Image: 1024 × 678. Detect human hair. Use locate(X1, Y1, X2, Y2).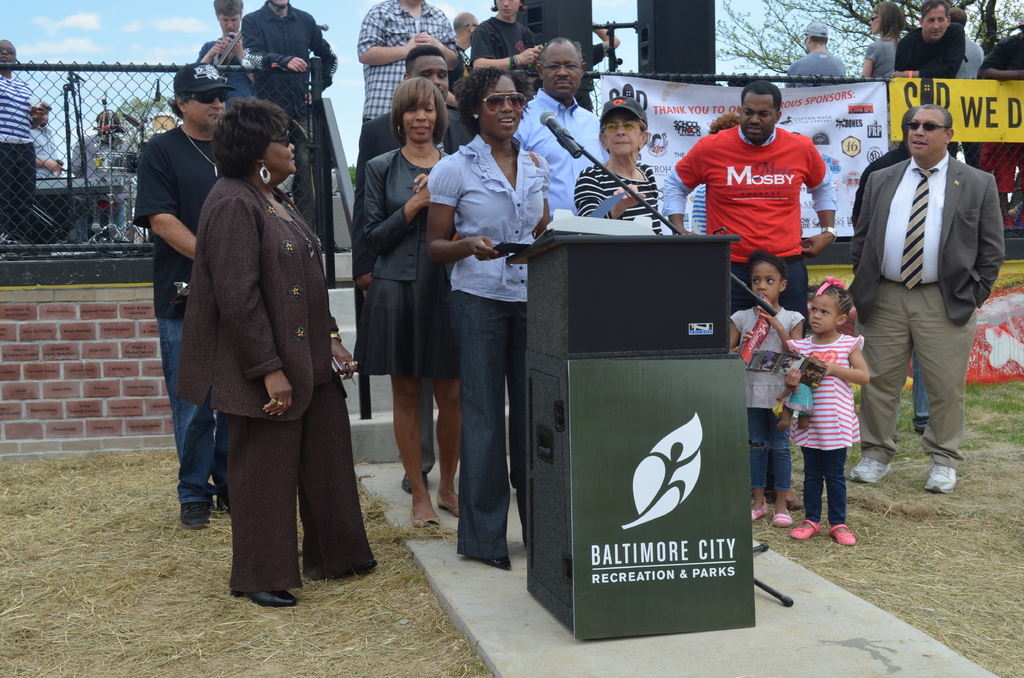
locate(597, 115, 648, 160).
